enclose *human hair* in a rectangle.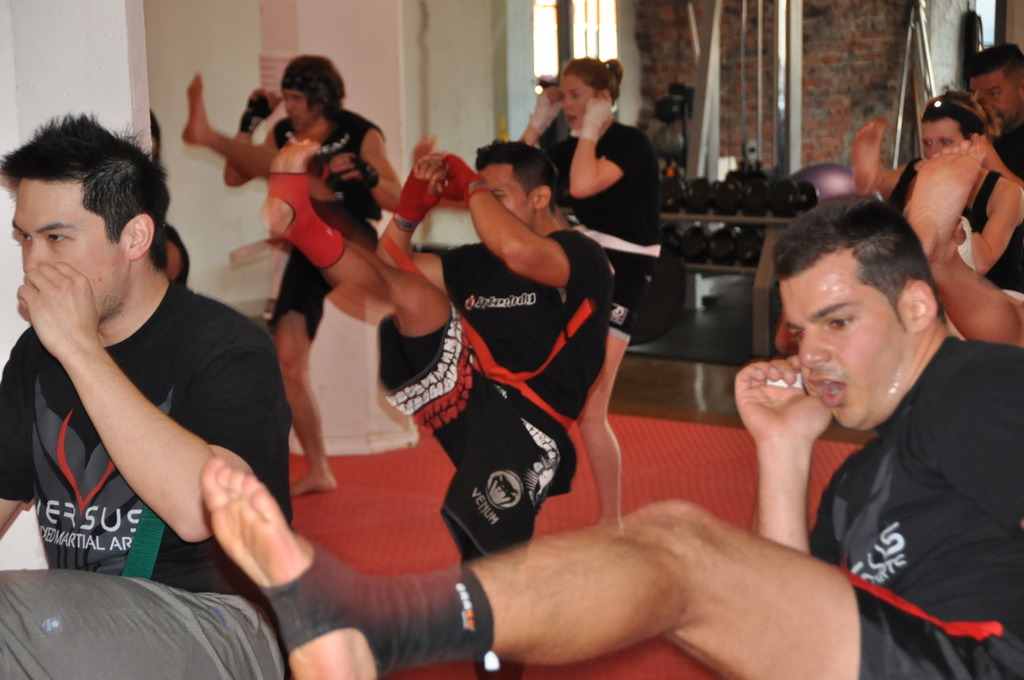
560, 54, 624, 108.
